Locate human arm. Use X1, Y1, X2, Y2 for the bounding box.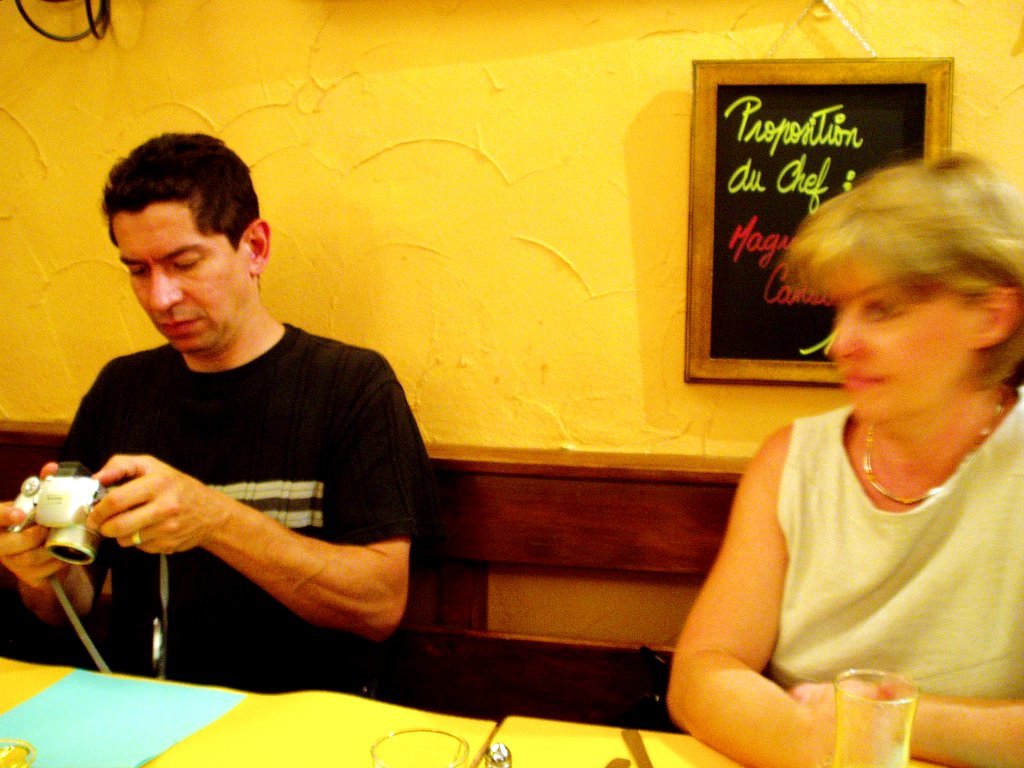
658, 421, 893, 767.
